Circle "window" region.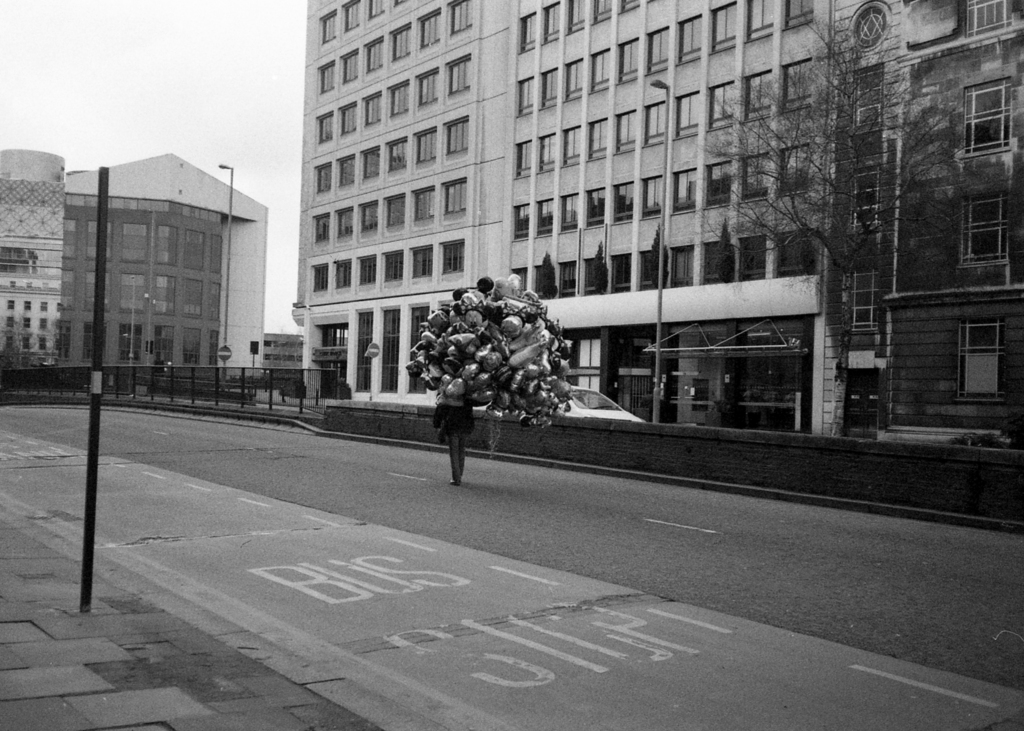
Region: <bbox>63, 218, 81, 263</bbox>.
